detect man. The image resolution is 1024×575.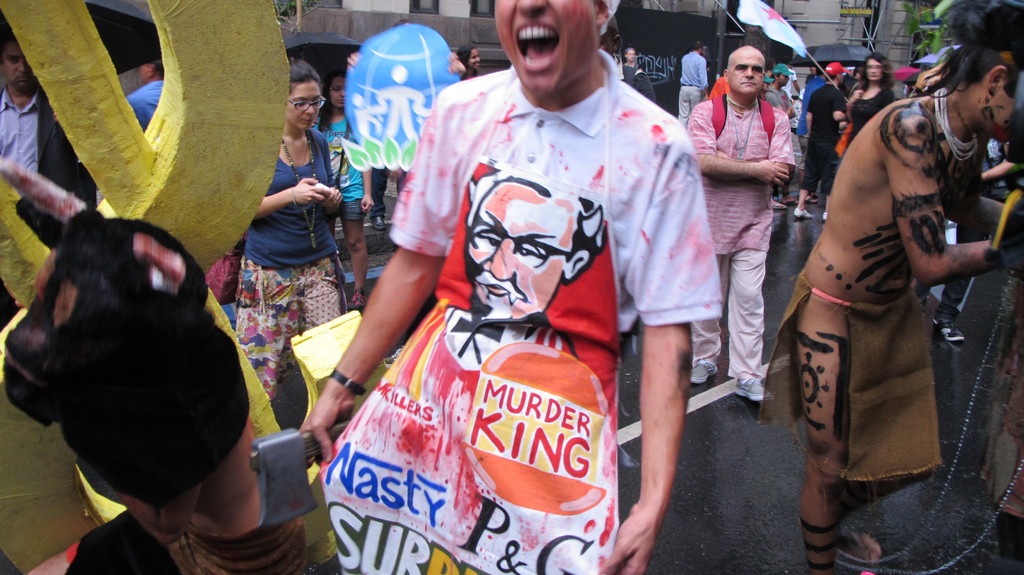
[left=771, top=9, right=989, bottom=574].
